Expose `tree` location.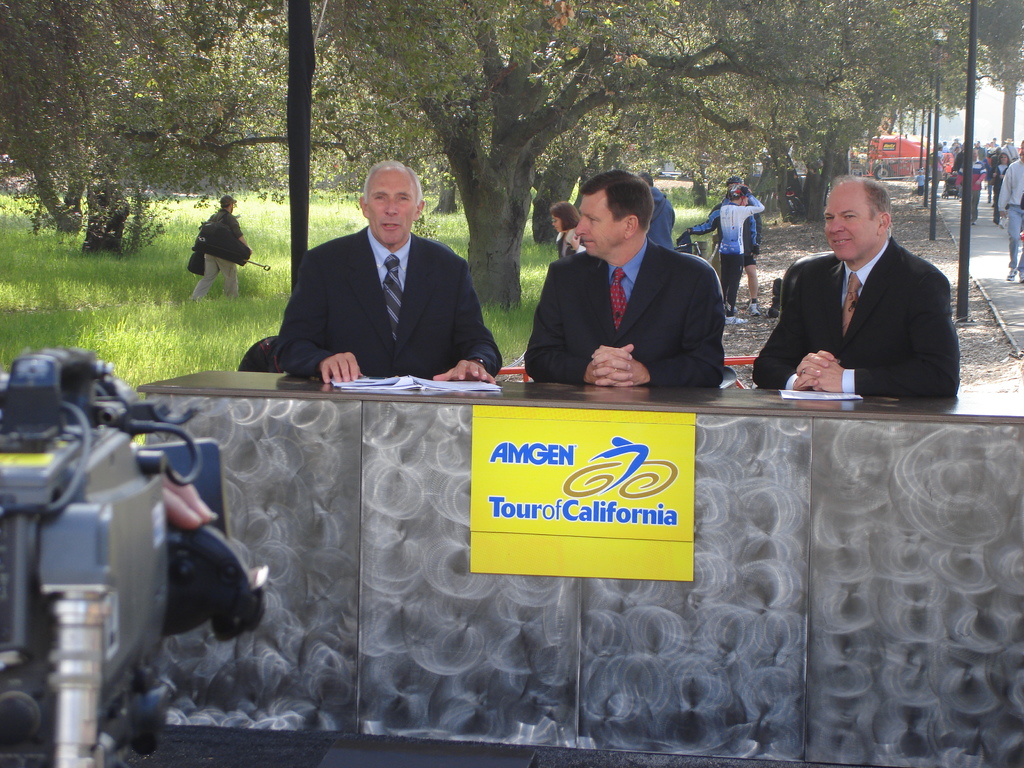
Exposed at box=[82, 0, 345, 259].
